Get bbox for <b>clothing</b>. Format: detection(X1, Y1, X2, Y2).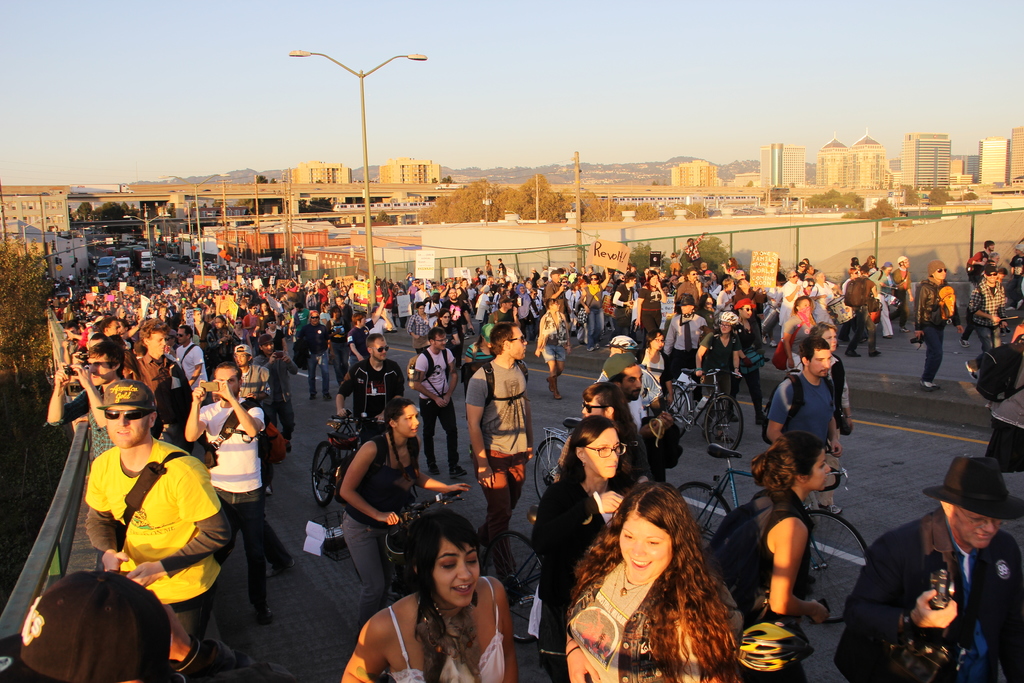
detection(758, 282, 789, 324).
